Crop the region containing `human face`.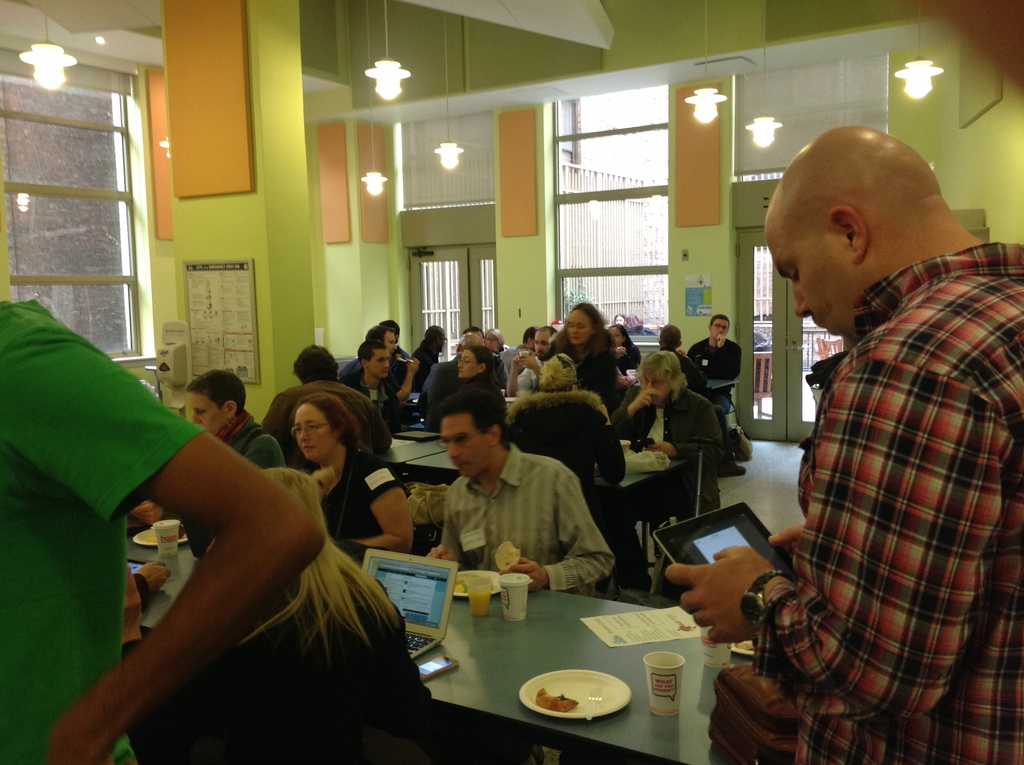
Crop region: (385, 335, 400, 358).
